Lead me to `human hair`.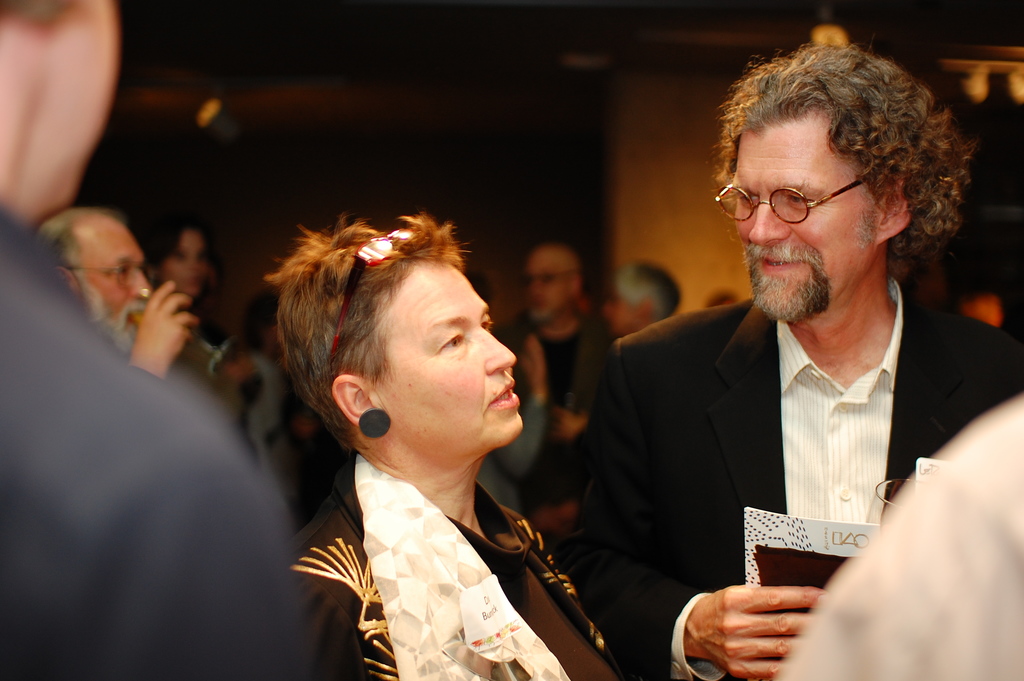
Lead to 712 44 975 263.
